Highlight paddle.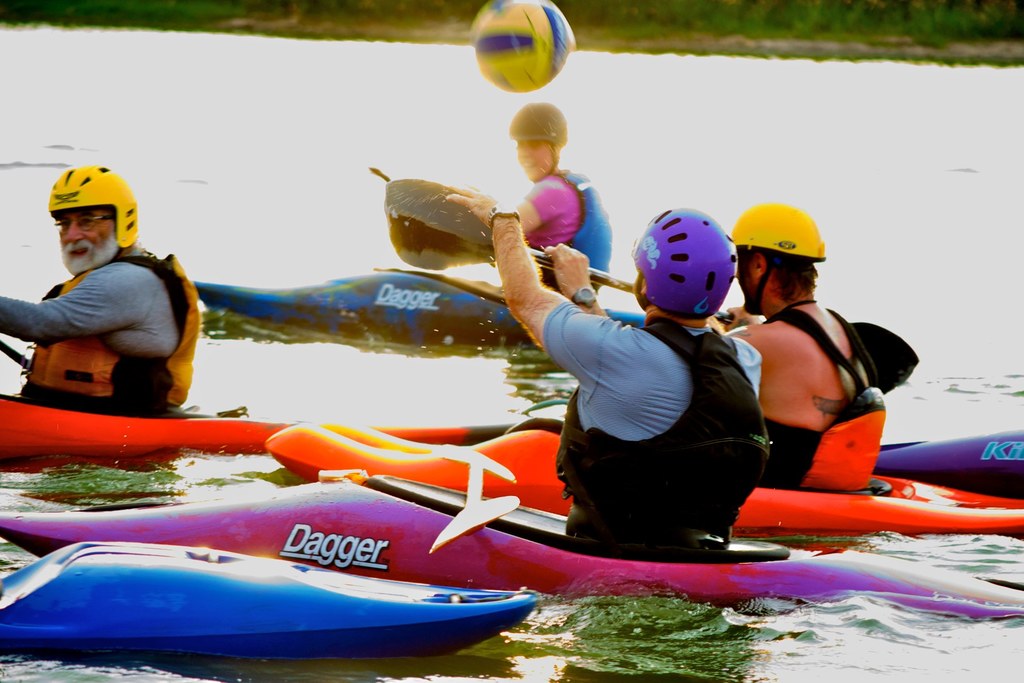
Highlighted region: [370, 162, 394, 182].
